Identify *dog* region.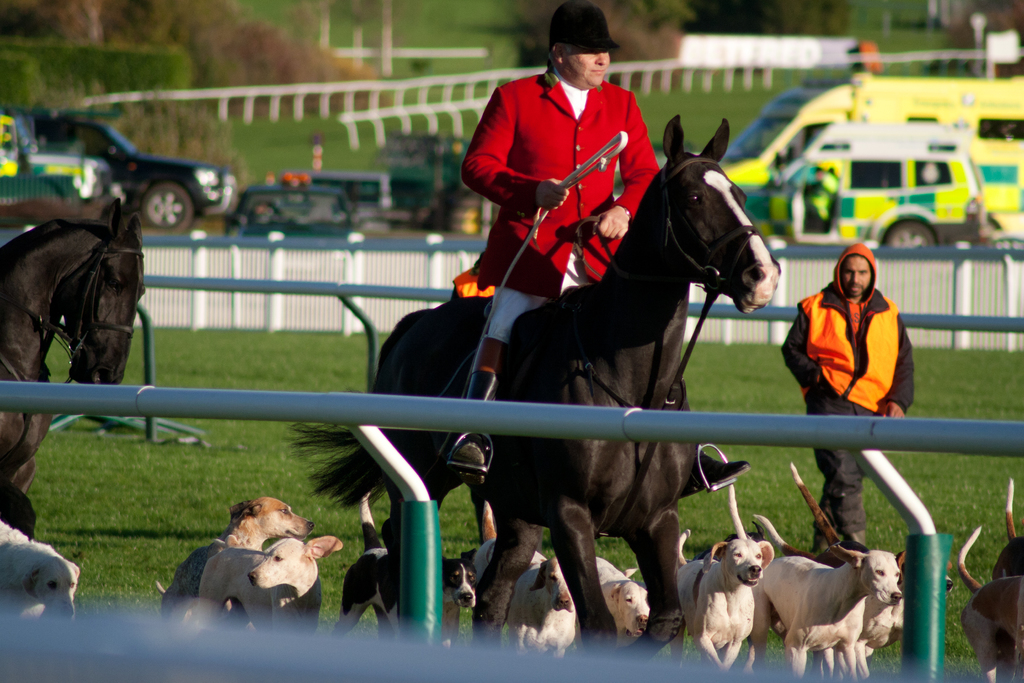
Region: region(0, 519, 81, 625).
